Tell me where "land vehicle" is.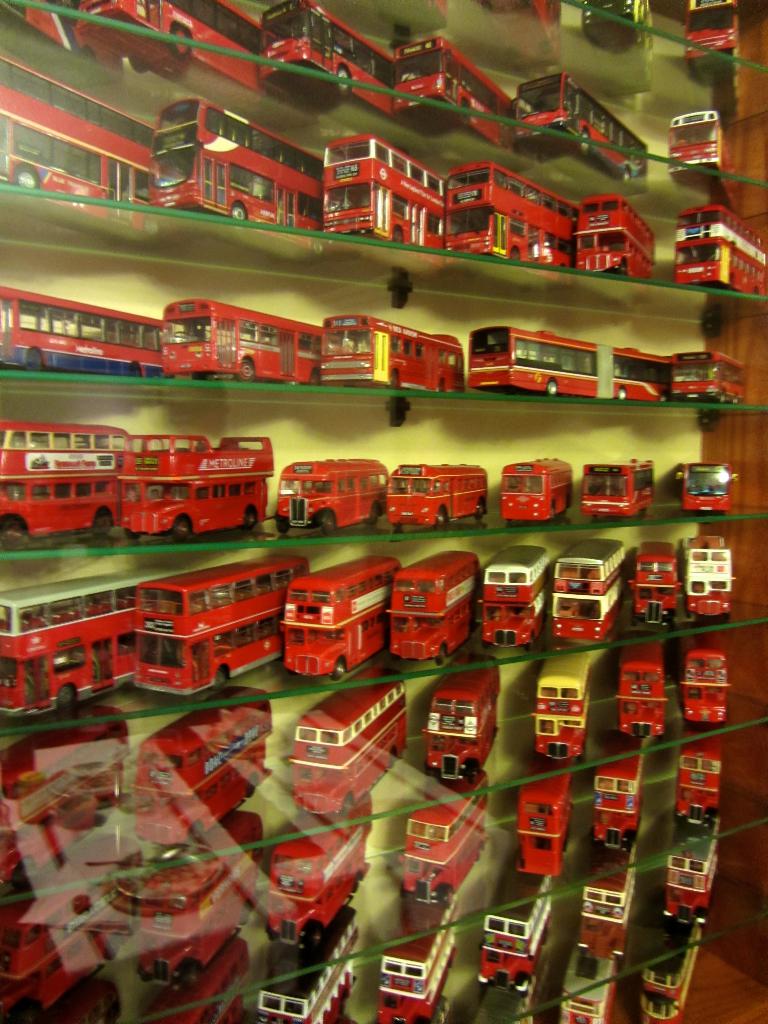
"land vehicle" is at l=667, t=204, r=767, b=308.
